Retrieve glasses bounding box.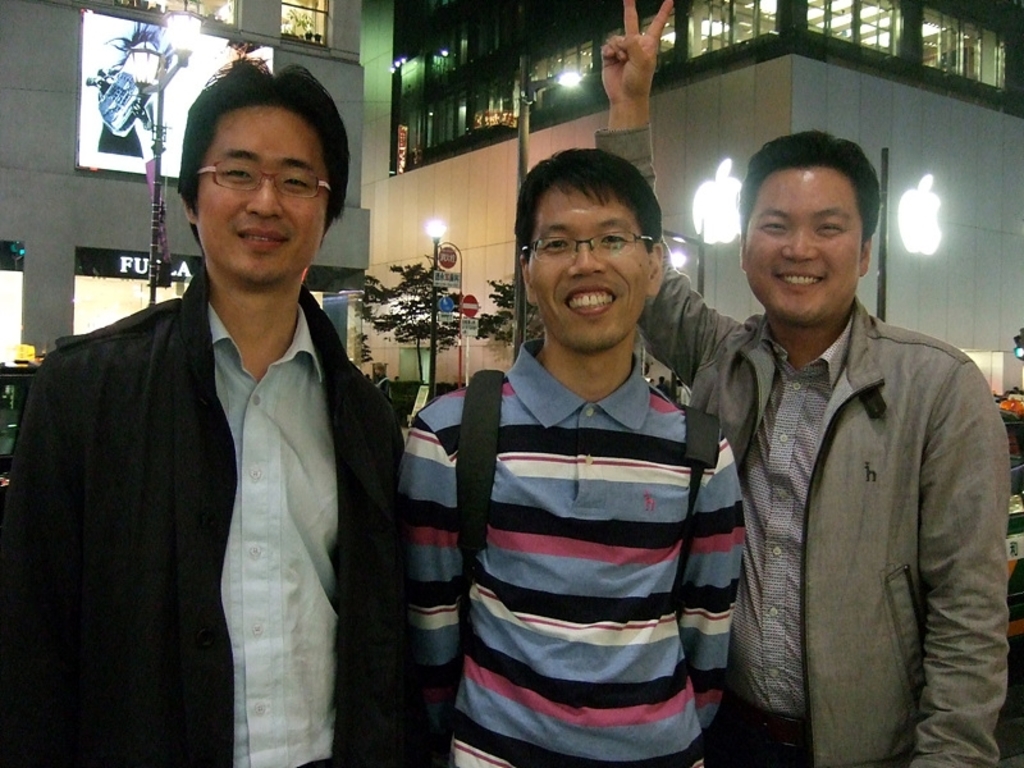
Bounding box: rect(189, 157, 333, 197).
